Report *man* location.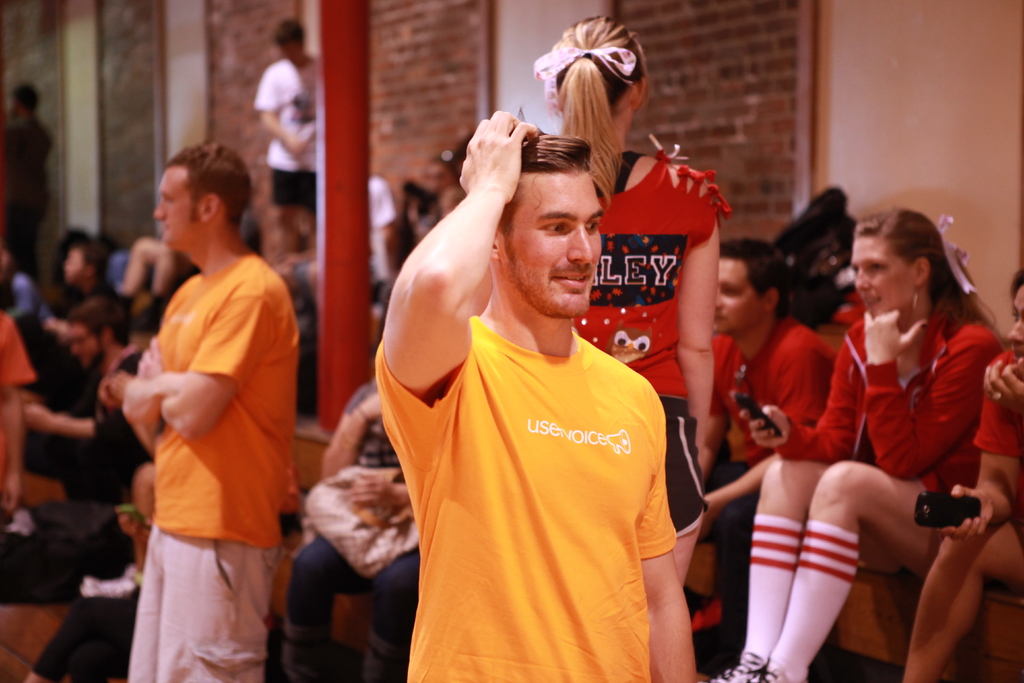
Report: region(372, 111, 698, 682).
